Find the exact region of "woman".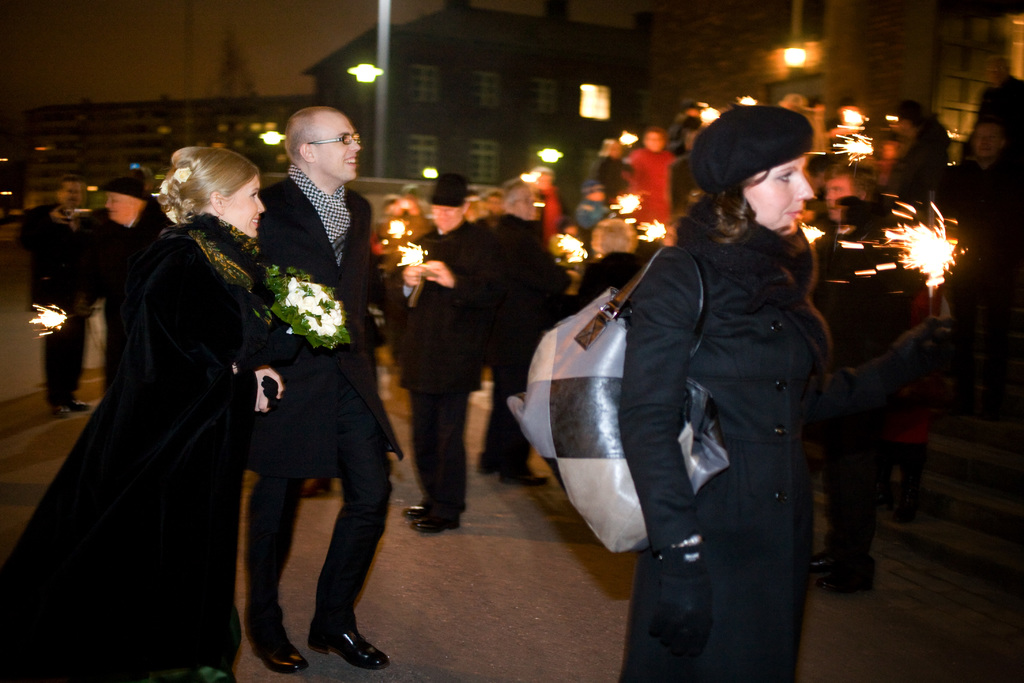
Exact region: detection(58, 113, 272, 682).
